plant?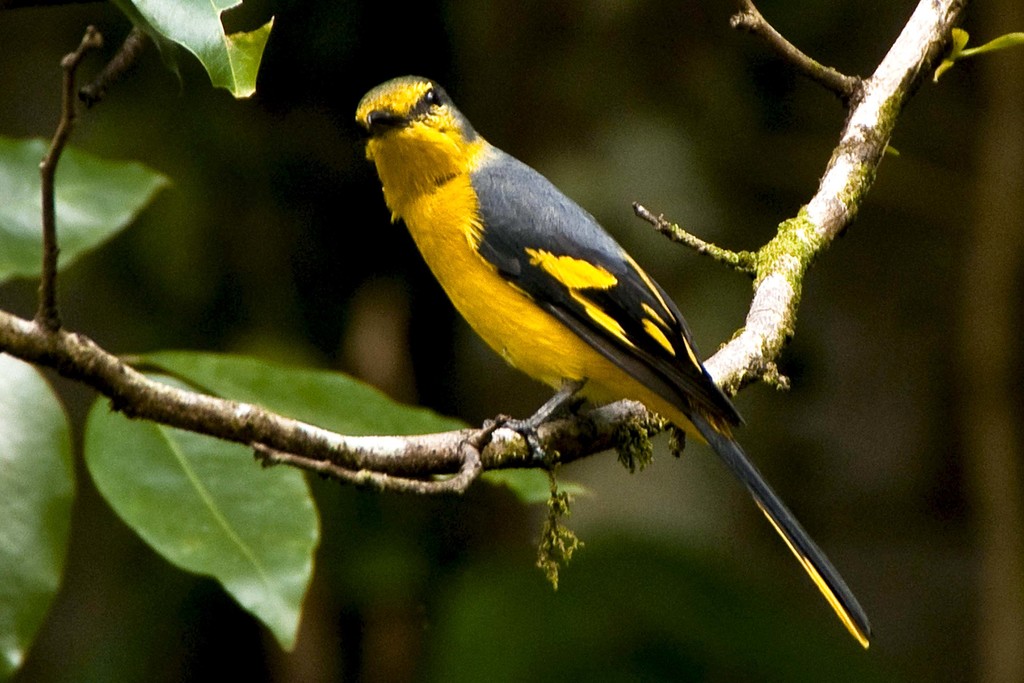
BBox(0, 0, 602, 682)
